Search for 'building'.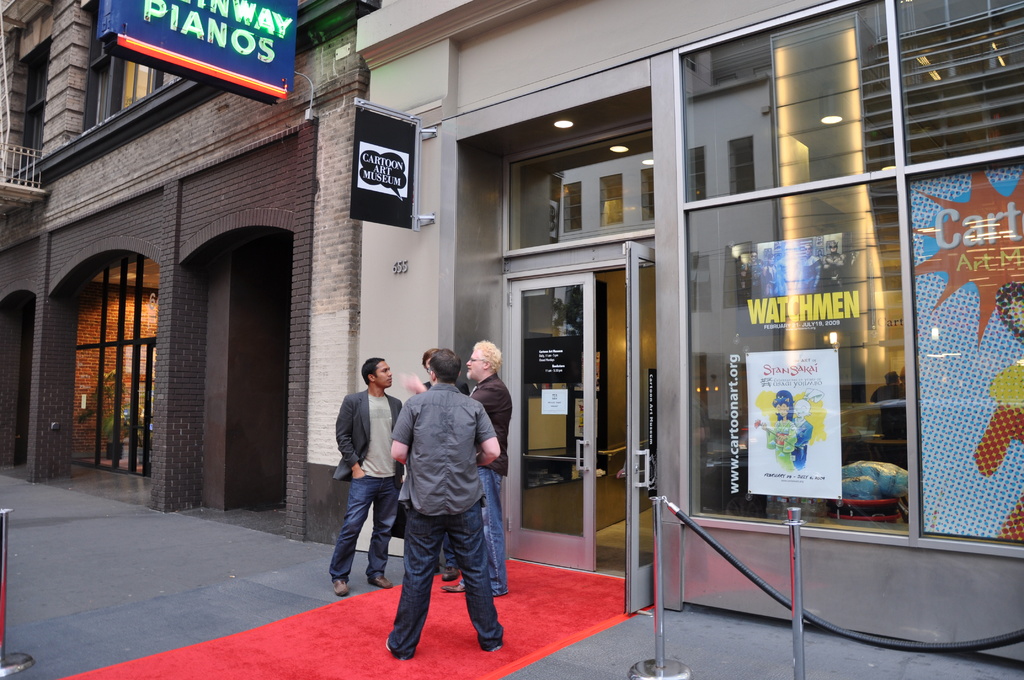
Found at region(0, 0, 358, 546).
